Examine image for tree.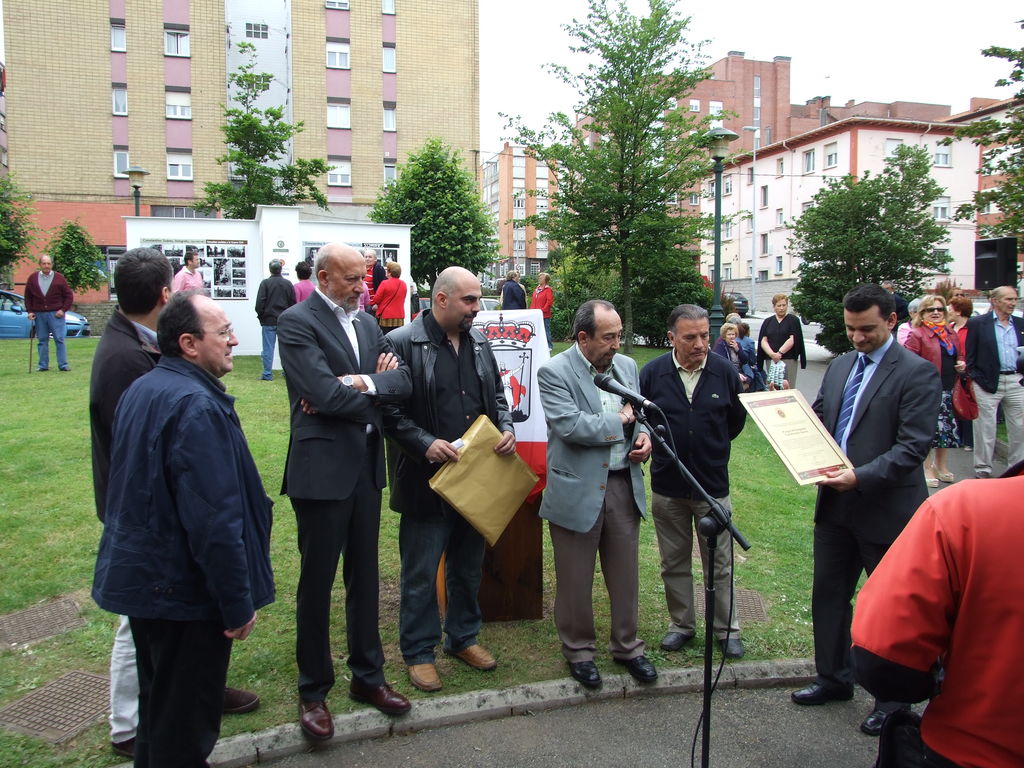
Examination result: Rect(933, 45, 1023, 247).
